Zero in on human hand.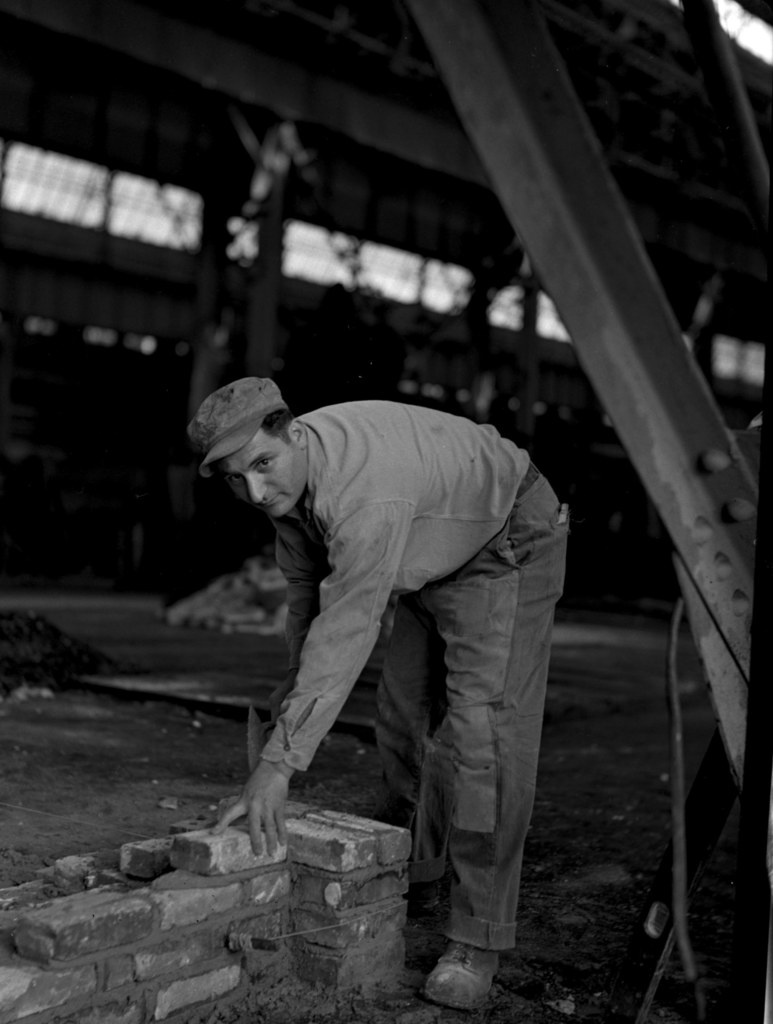
Zeroed in: (x1=267, y1=675, x2=293, y2=725).
